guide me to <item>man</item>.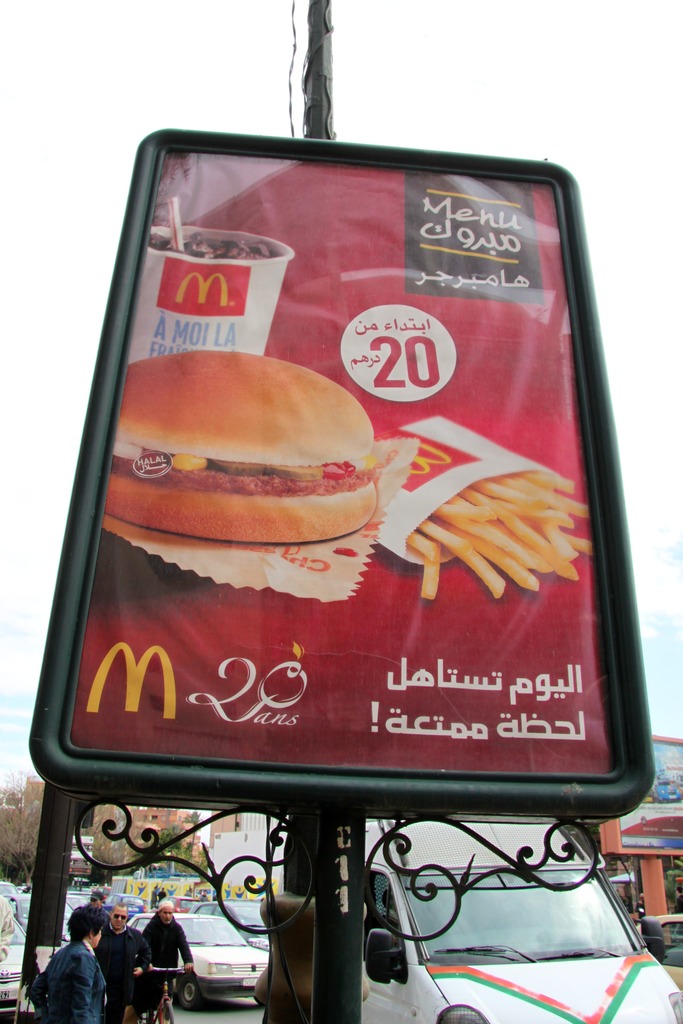
Guidance: 139/902/198/1023.
